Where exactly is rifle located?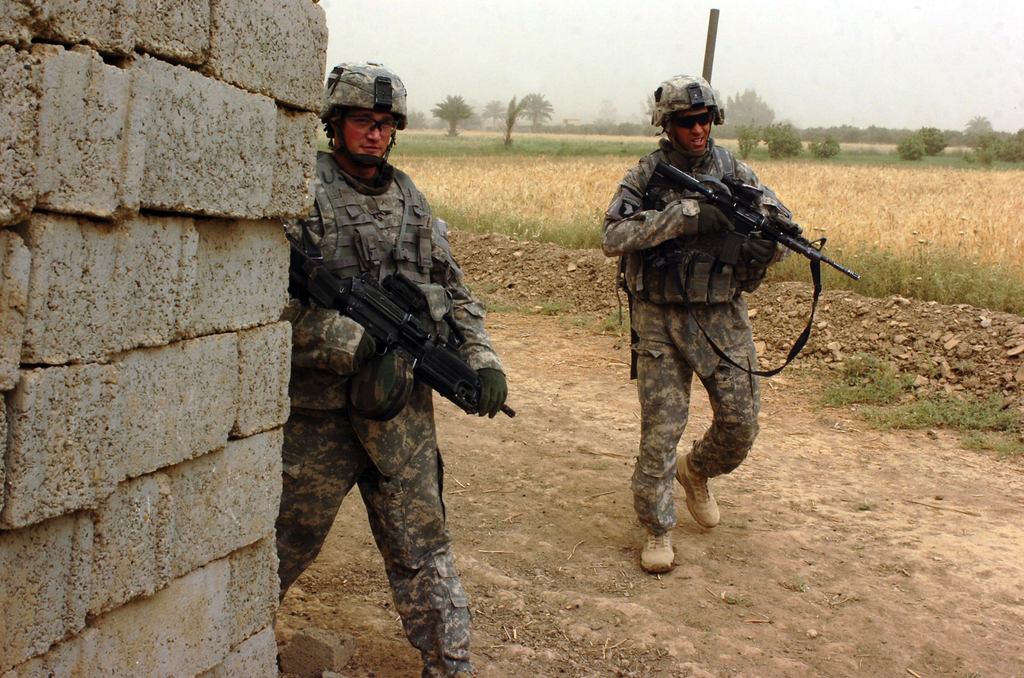
Its bounding box is [280, 241, 512, 437].
